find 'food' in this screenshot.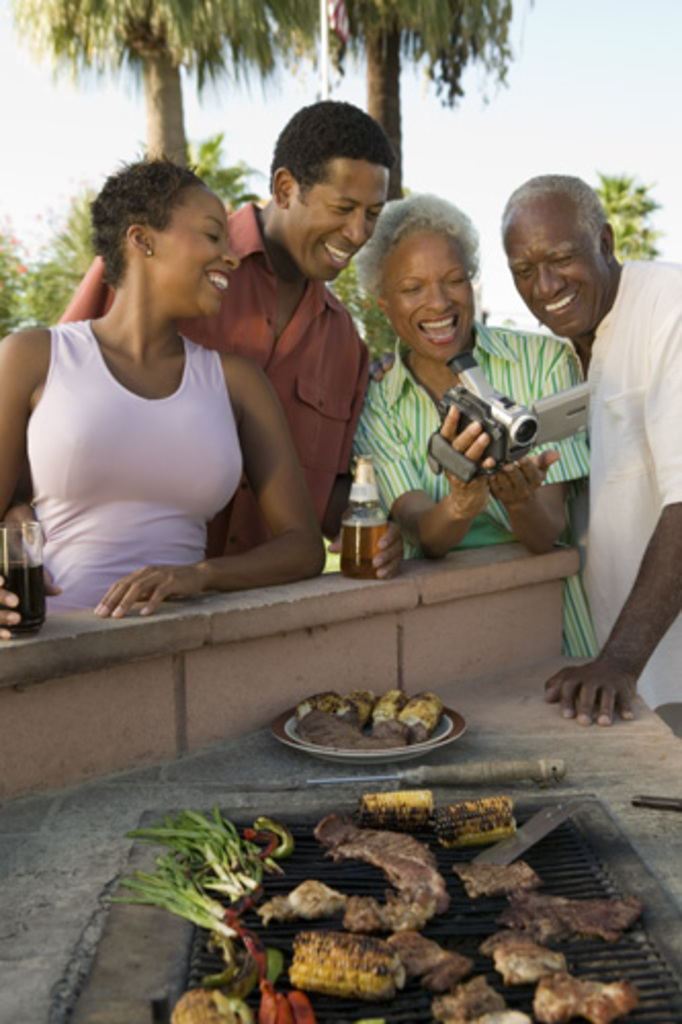
The bounding box for 'food' is {"x1": 537, "y1": 967, "x2": 639, "y2": 1022}.
